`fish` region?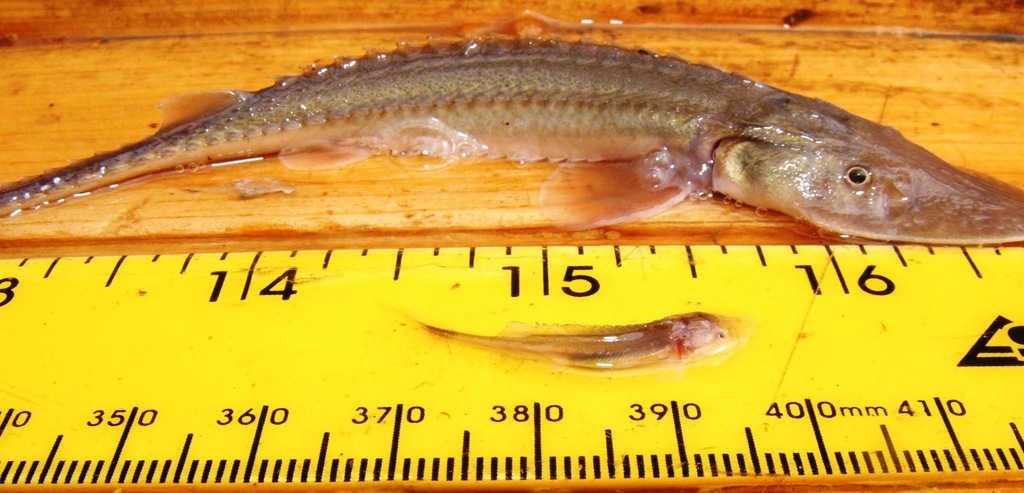
[x1=387, y1=301, x2=745, y2=374]
